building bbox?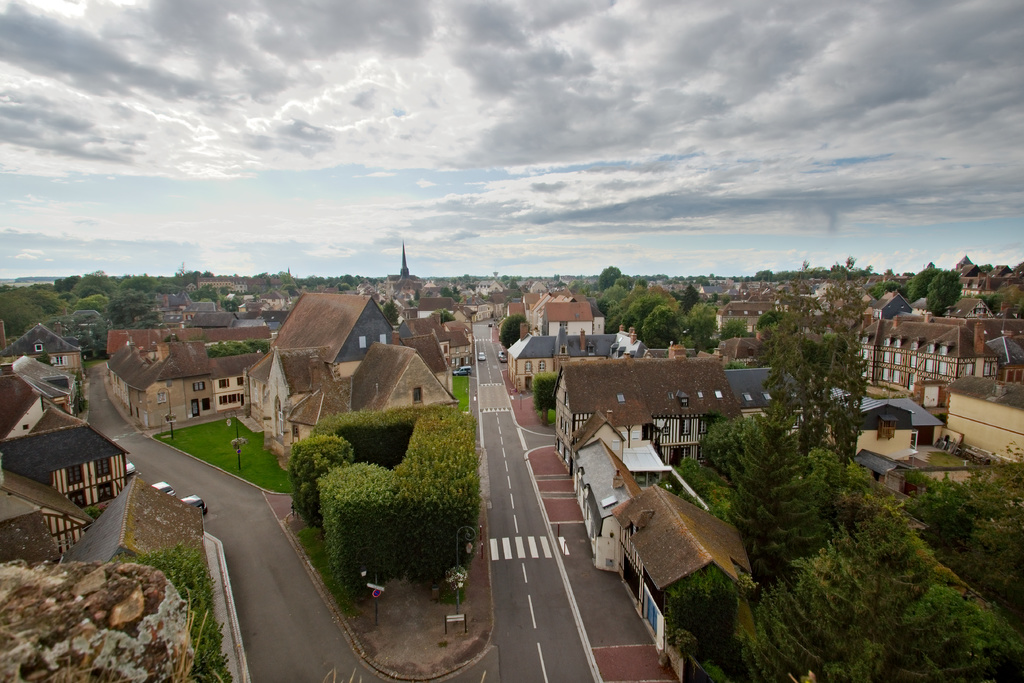
0 324 149 558
